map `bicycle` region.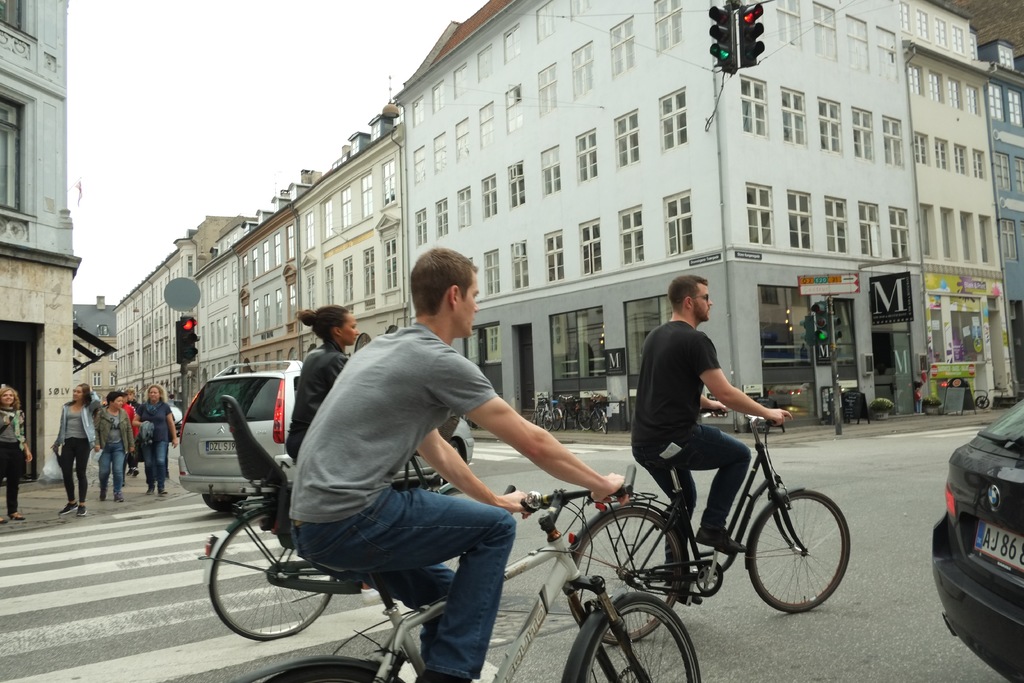
Mapped to (left=237, top=473, right=721, bottom=682).
